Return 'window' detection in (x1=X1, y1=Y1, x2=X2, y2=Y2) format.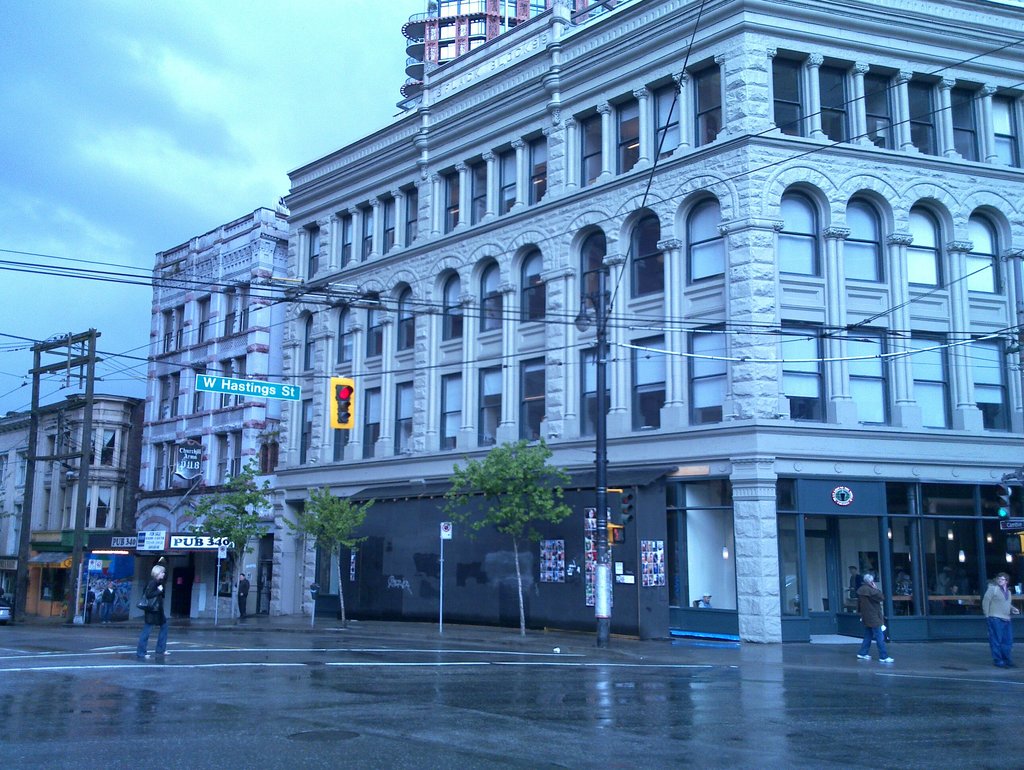
(x1=362, y1=303, x2=381, y2=353).
